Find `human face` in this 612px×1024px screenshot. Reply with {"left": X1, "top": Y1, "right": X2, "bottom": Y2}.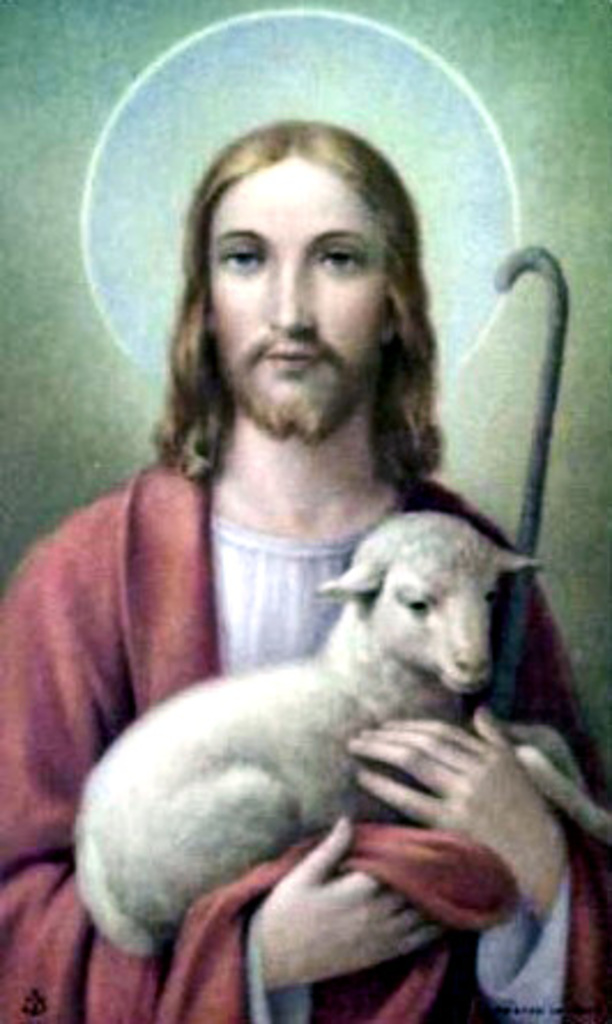
{"left": 207, "top": 154, "right": 387, "bottom": 456}.
